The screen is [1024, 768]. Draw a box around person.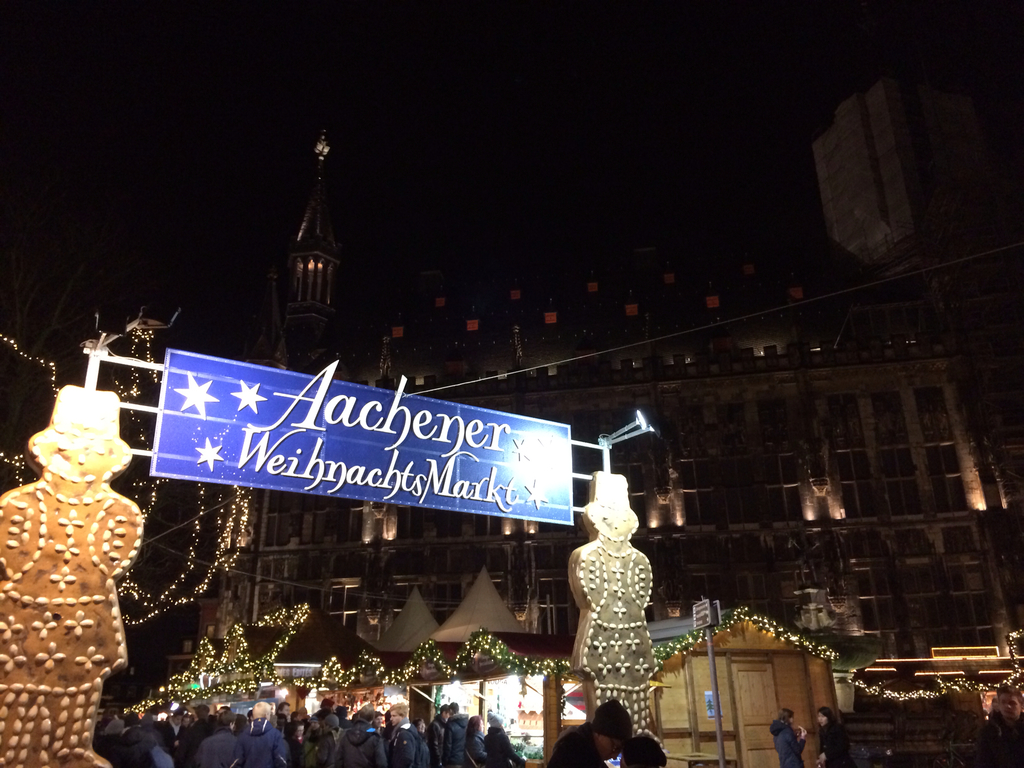
[339, 712, 386, 767].
